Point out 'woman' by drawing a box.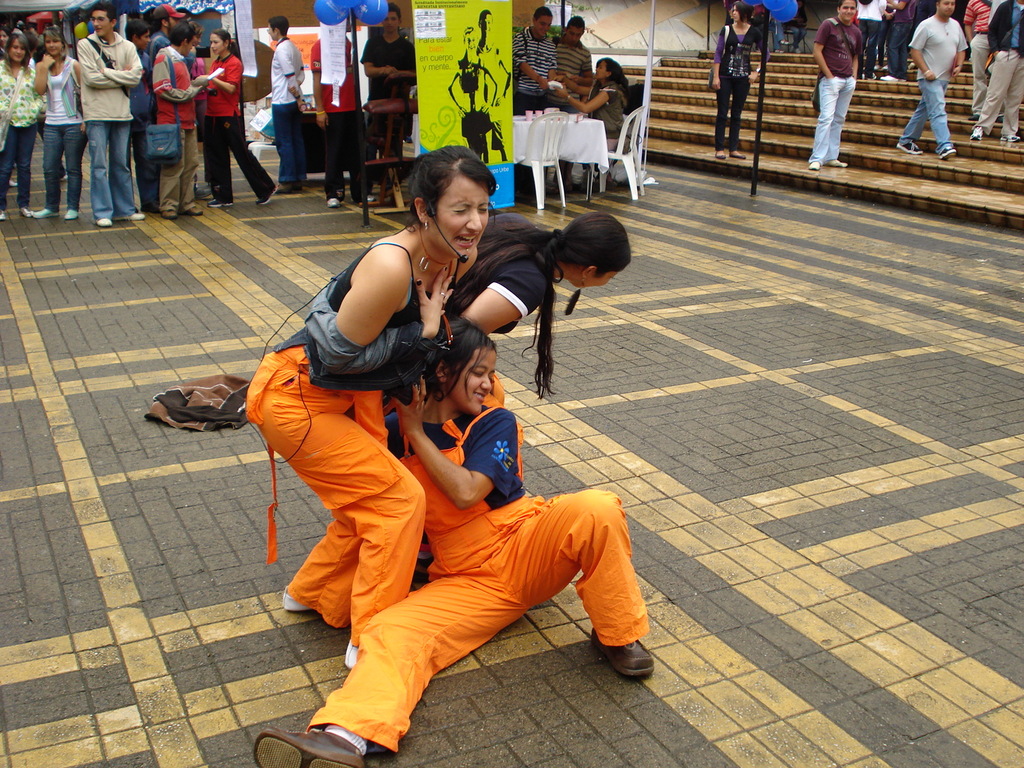
[0,33,49,222].
